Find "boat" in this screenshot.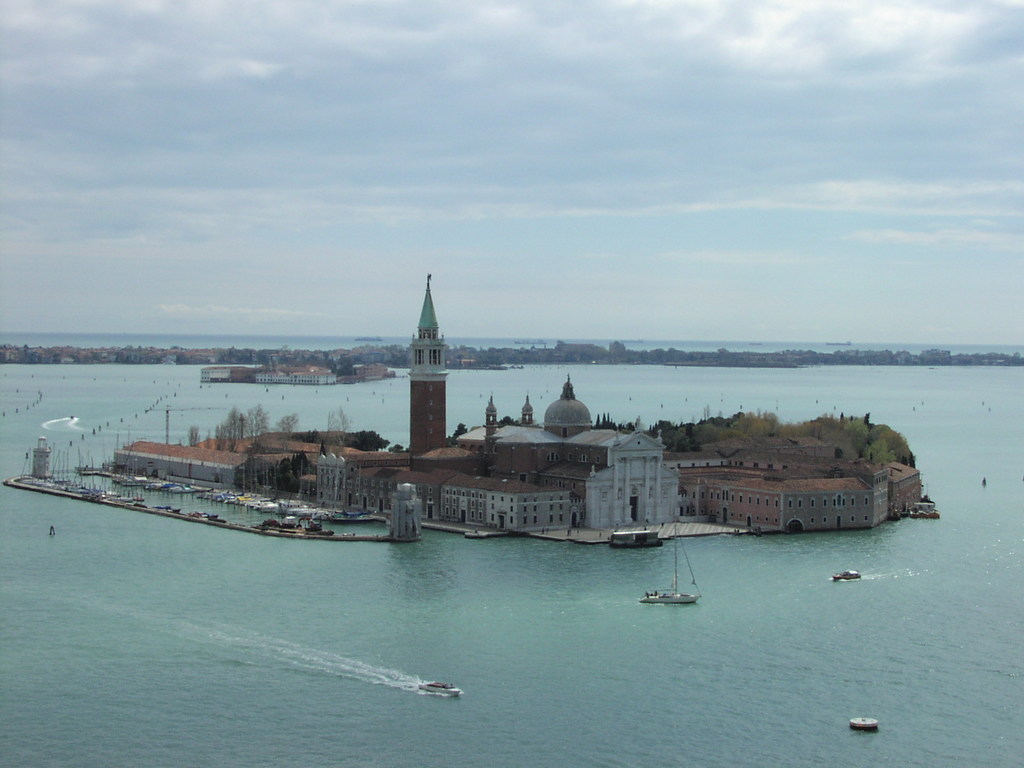
The bounding box for "boat" is (609, 527, 664, 547).
